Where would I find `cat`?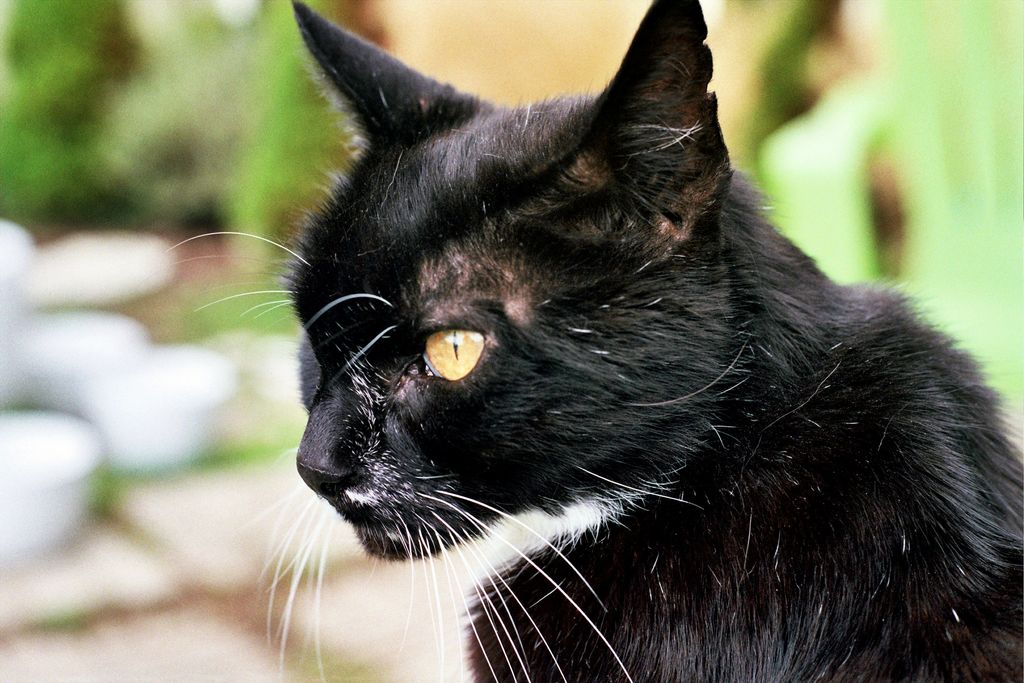
At [155,0,1023,682].
